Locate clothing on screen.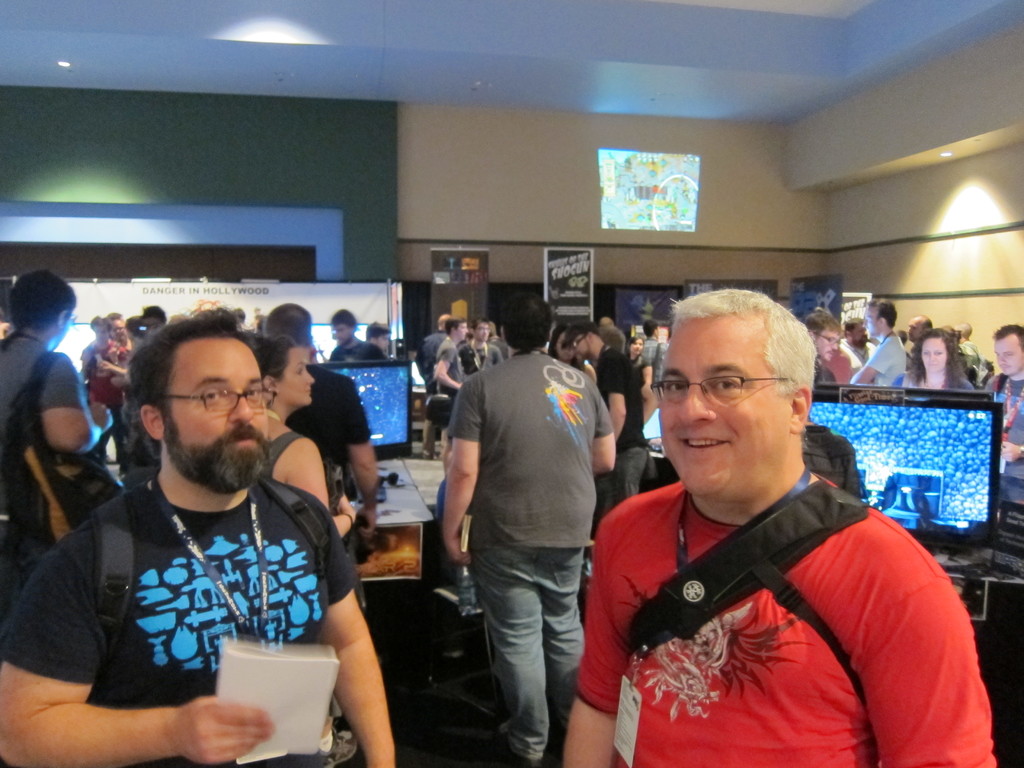
On screen at (857, 333, 898, 398).
